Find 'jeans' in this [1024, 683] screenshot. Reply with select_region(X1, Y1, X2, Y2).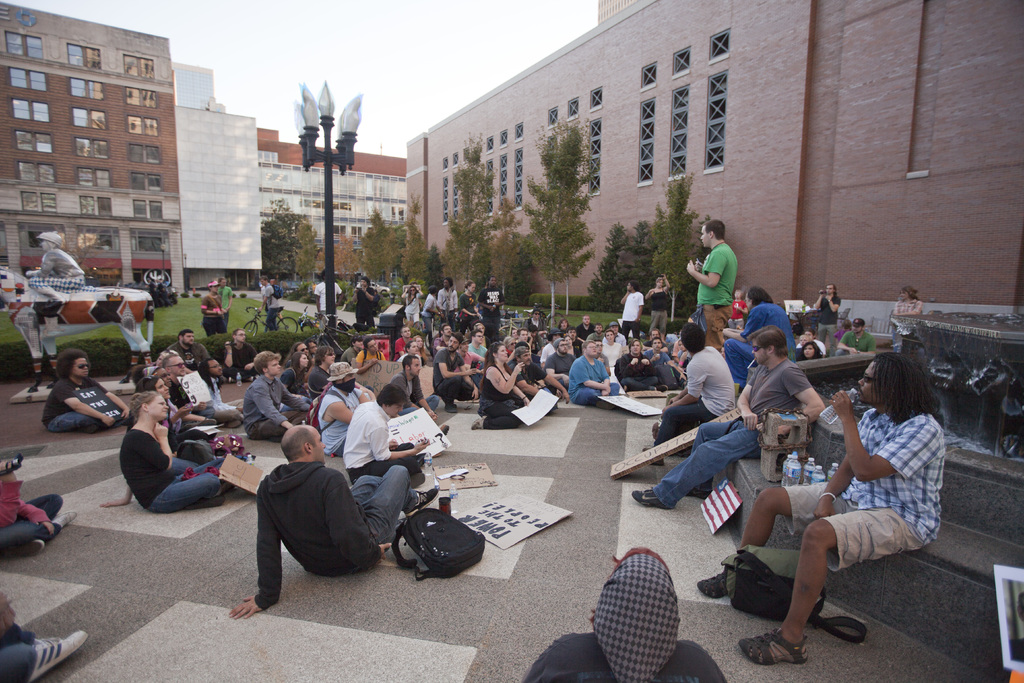
select_region(47, 409, 105, 431).
